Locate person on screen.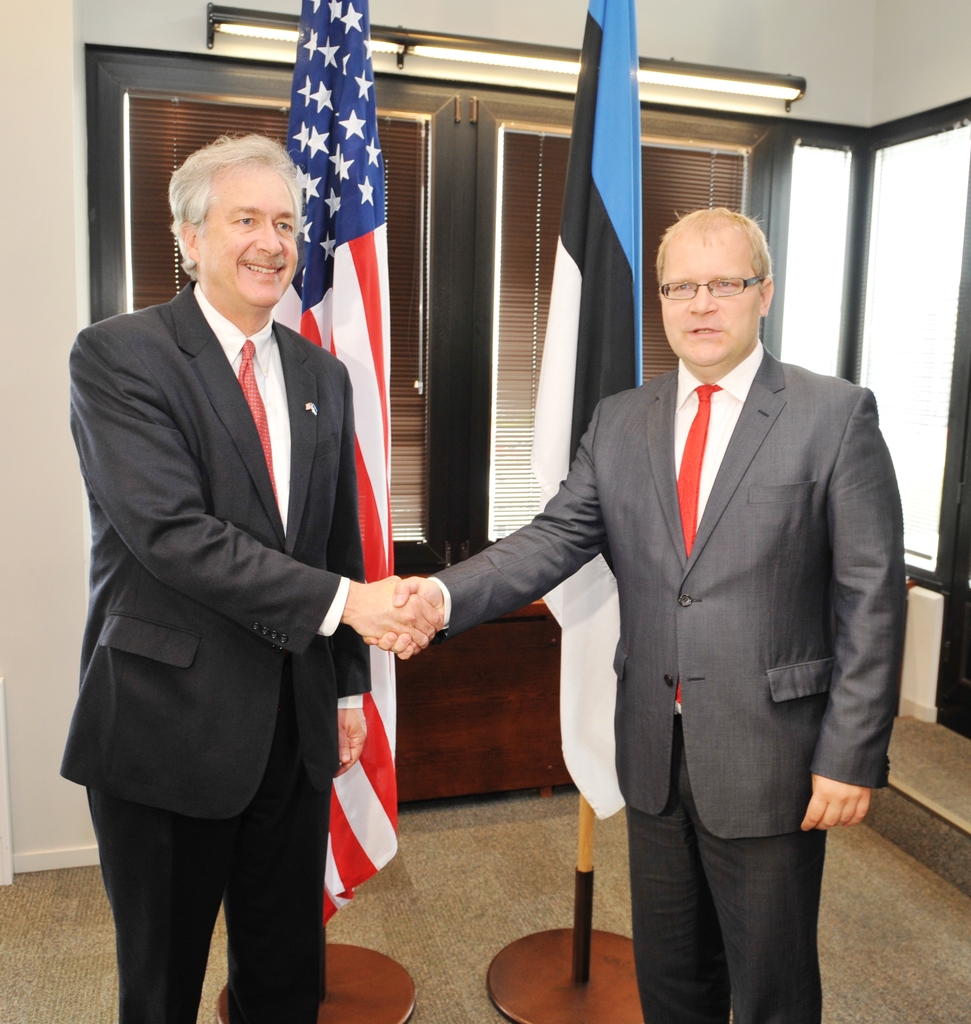
On screen at BBox(70, 58, 402, 1023).
